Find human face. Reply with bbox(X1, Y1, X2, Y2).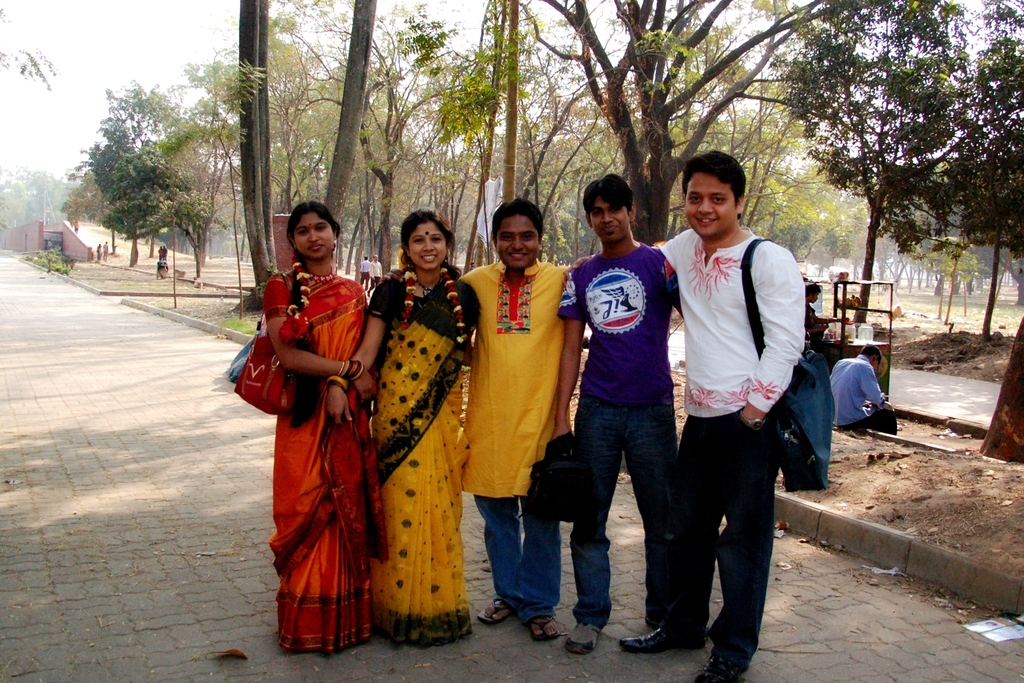
bbox(584, 194, 634, 243).
